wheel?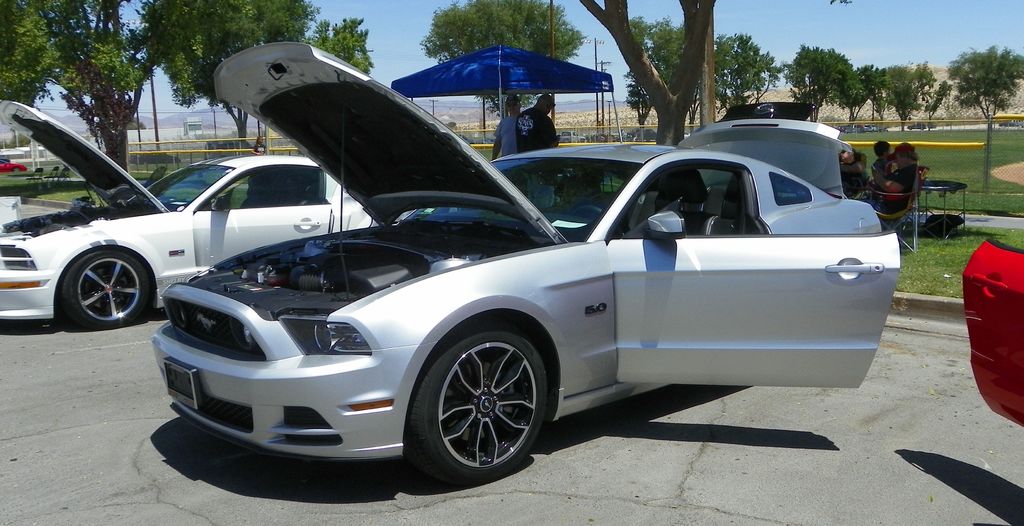
locate(59, 256, 155, 332)
